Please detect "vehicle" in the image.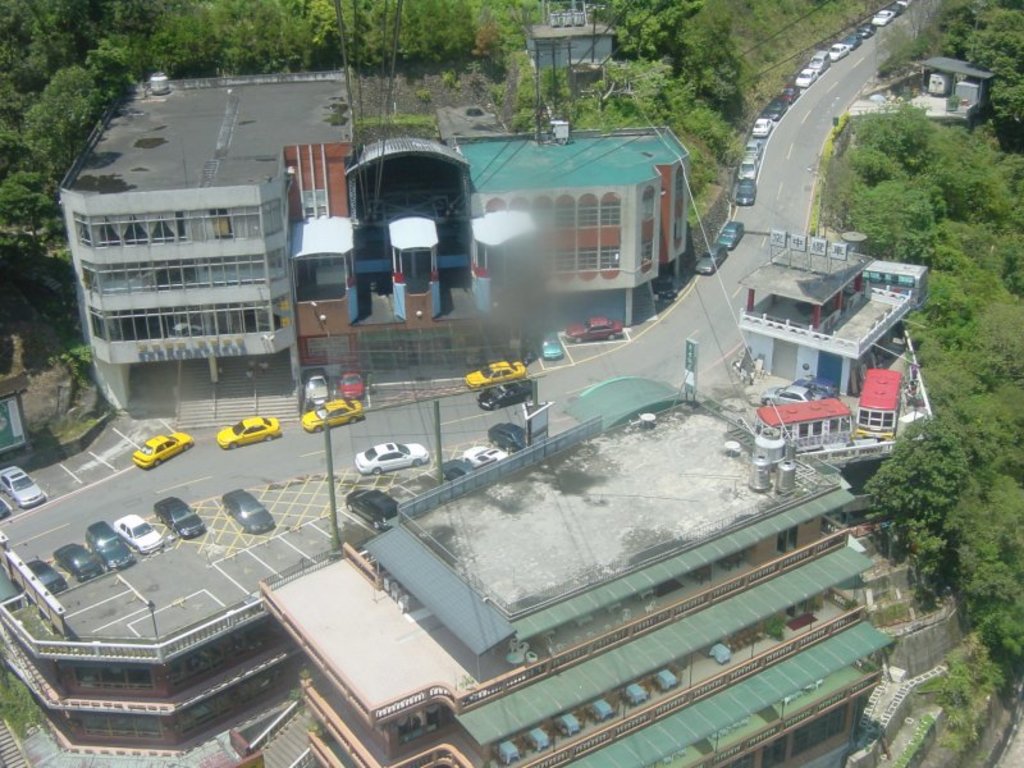
rect(303, 367, 329, 406).
